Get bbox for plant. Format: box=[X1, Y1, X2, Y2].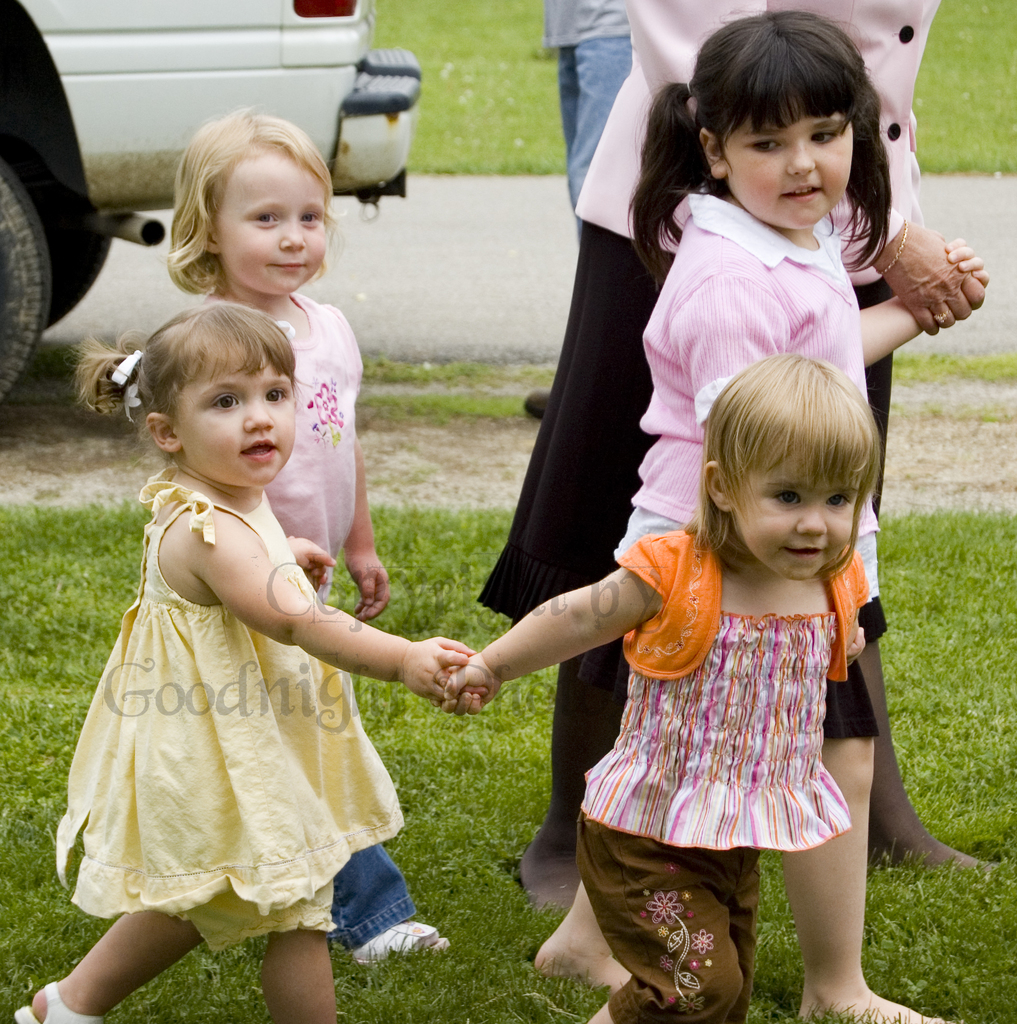
box=[911, 0, 1016, 168].
